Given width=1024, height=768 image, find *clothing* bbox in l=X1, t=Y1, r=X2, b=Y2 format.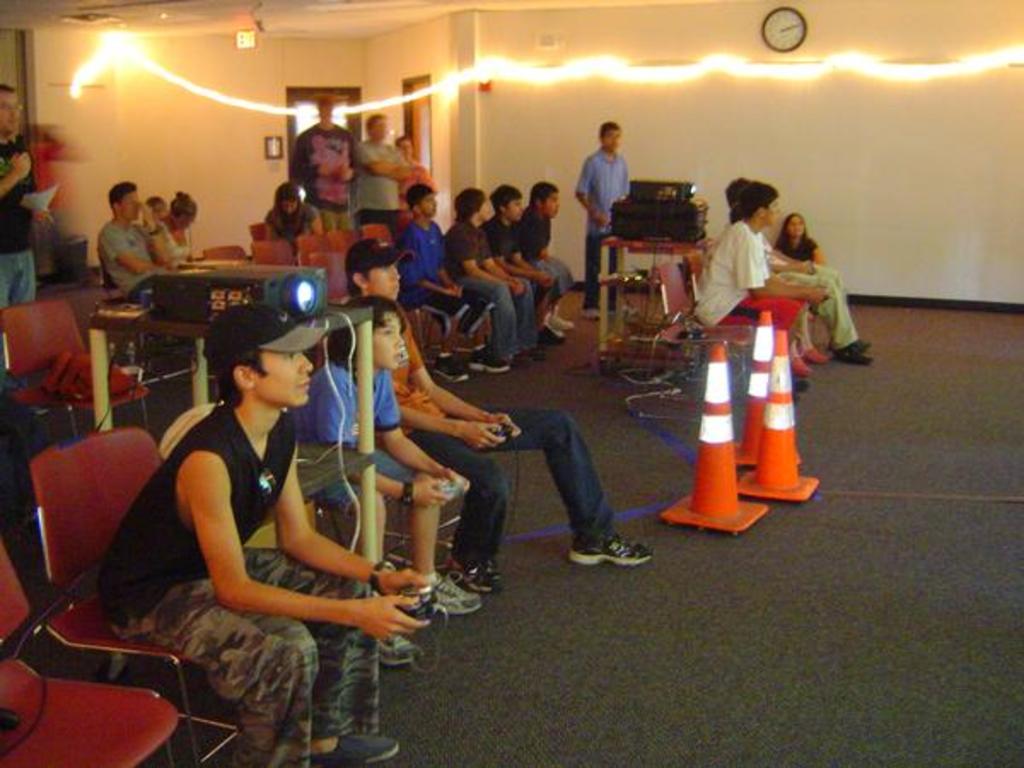
l=113, t=360, r=391, b=722.
